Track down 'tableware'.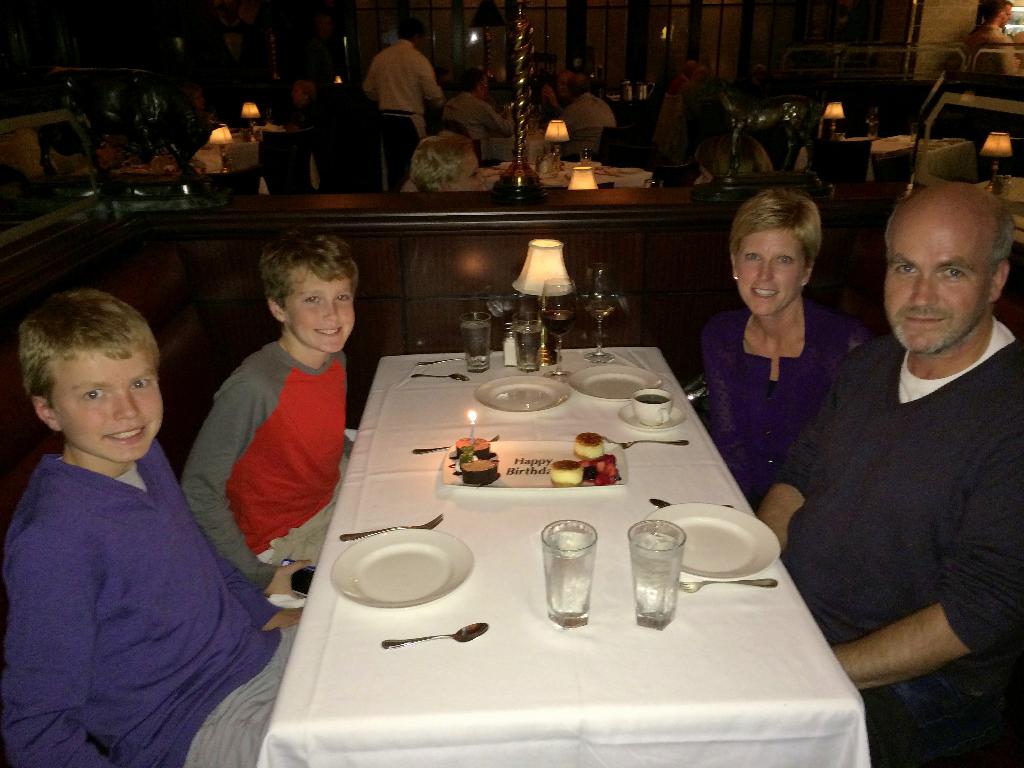
Tracked to 412:434:497:451.
